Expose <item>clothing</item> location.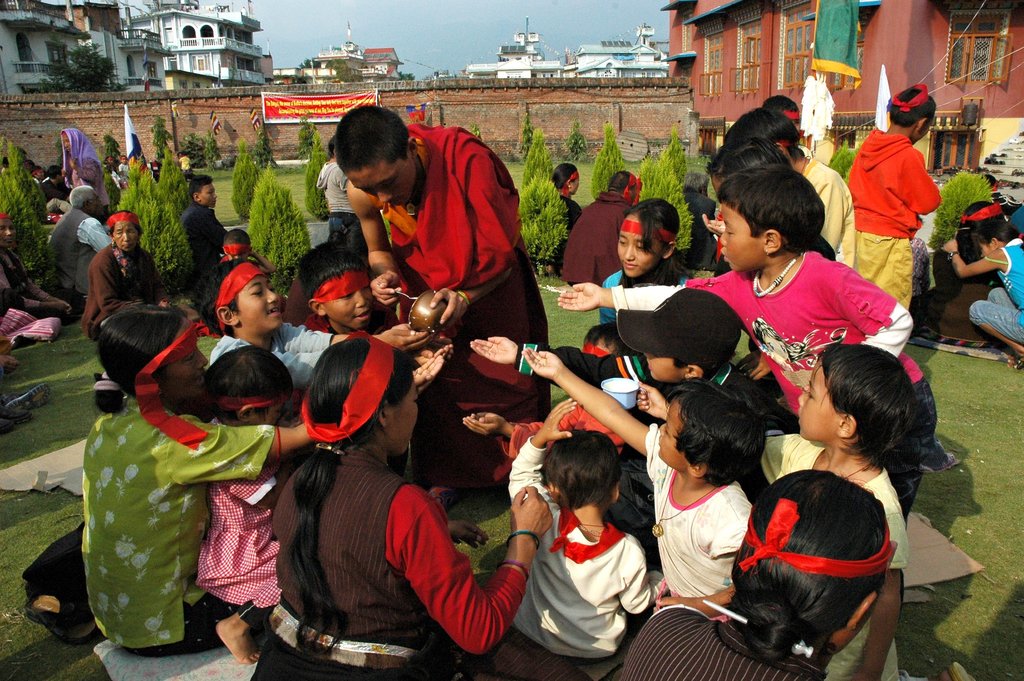
Exposed at bbox=(0, 245, 76, 318).
